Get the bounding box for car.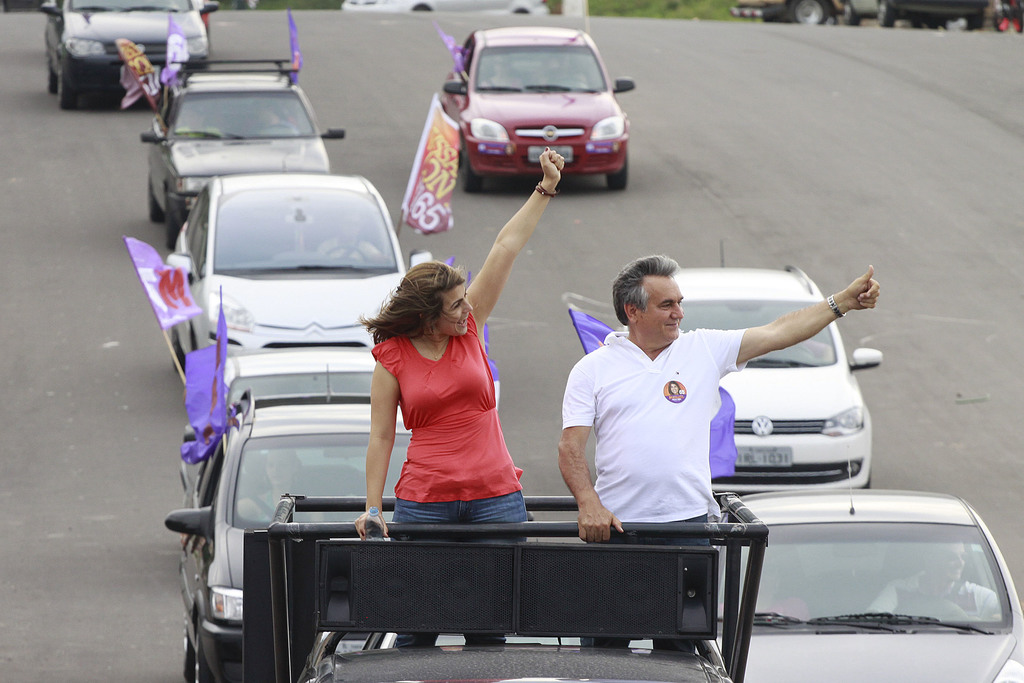
left=731, top=0, right=880, bottom=25.
